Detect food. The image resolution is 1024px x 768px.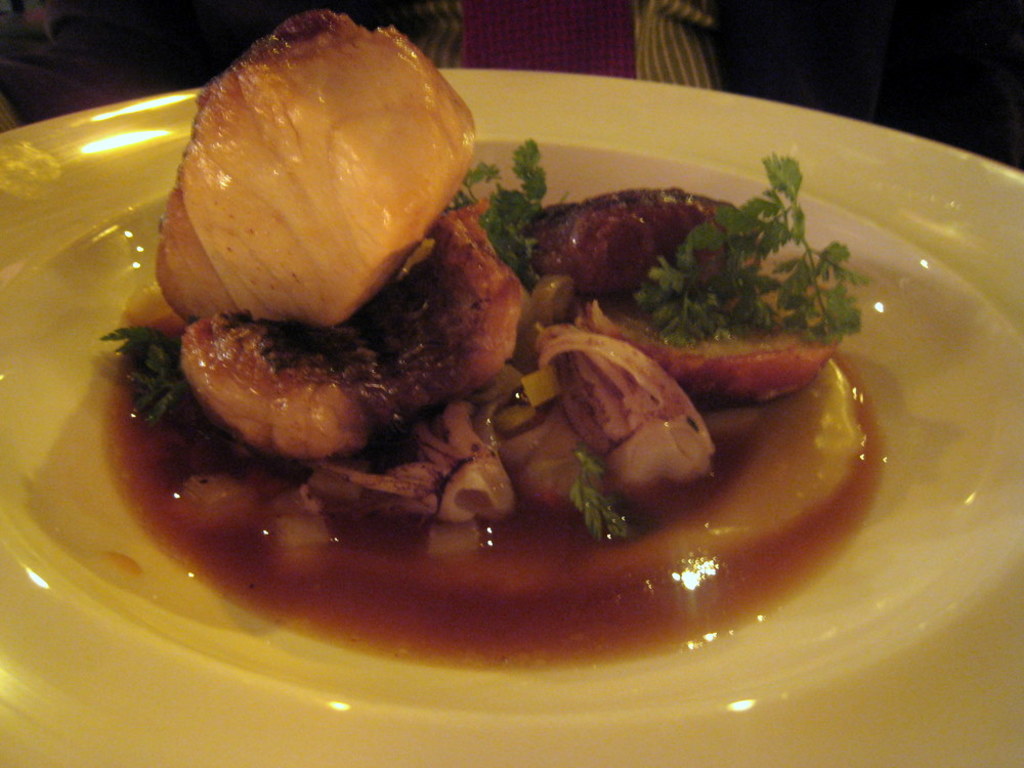
left=98, top=9, right=882, bottom=674.
